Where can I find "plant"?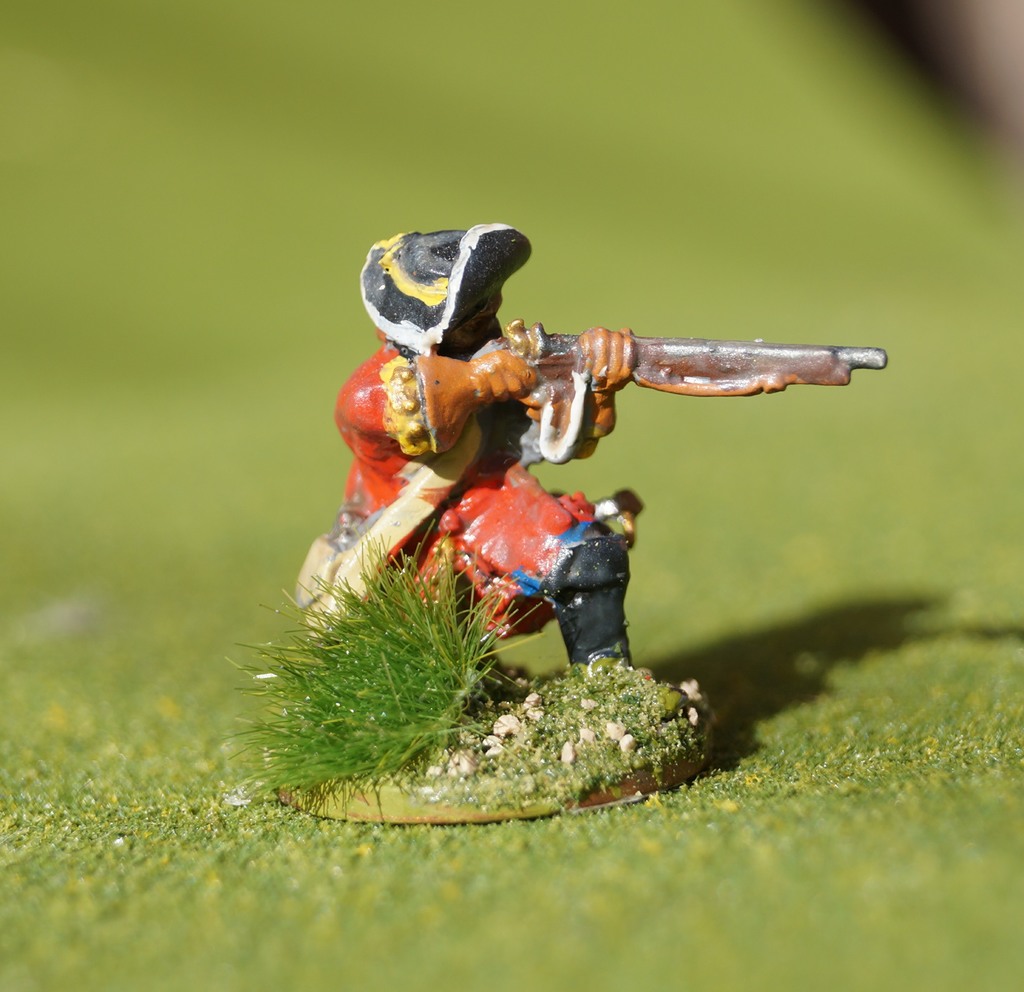
You can find it at 211, 531, 549, 833.
